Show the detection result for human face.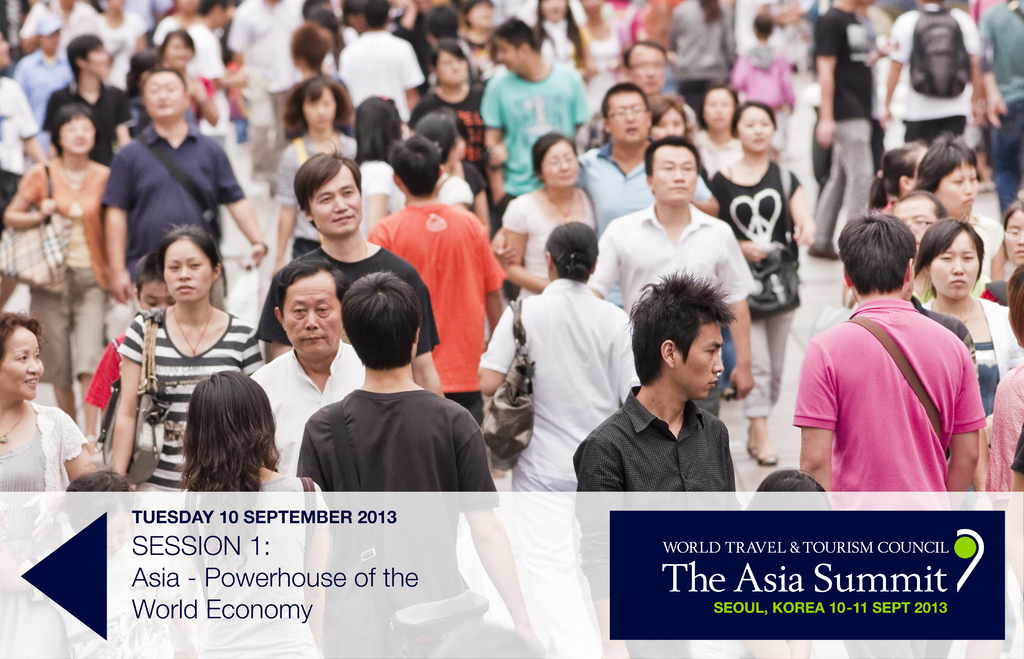
box(86, 40, 108, 77).
